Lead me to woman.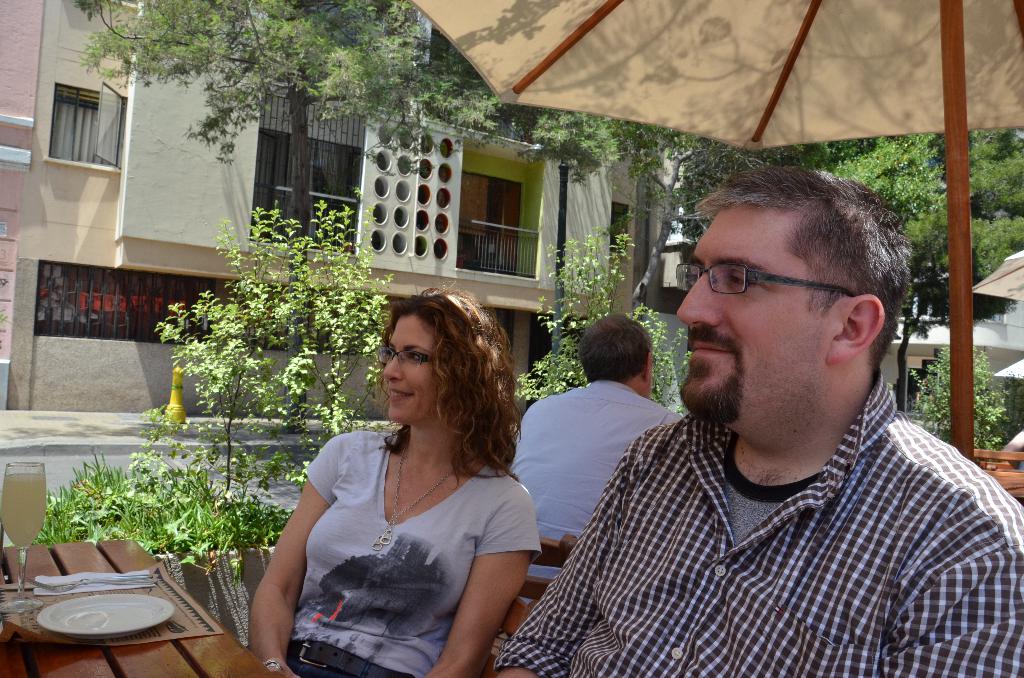
Lead to rect(255, 289, 543, 670).
